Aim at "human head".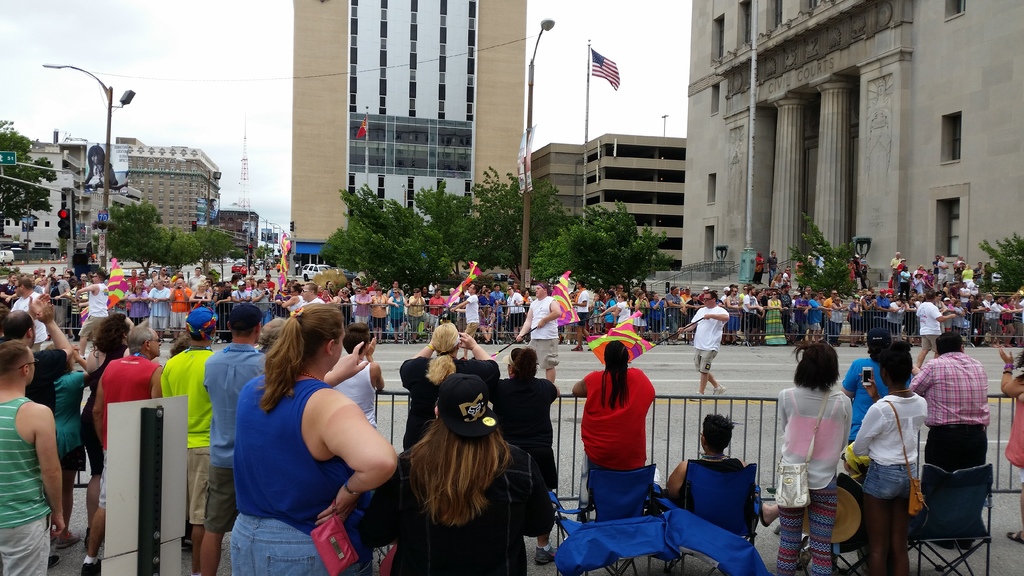
Aimed at 3:307:35:347.
